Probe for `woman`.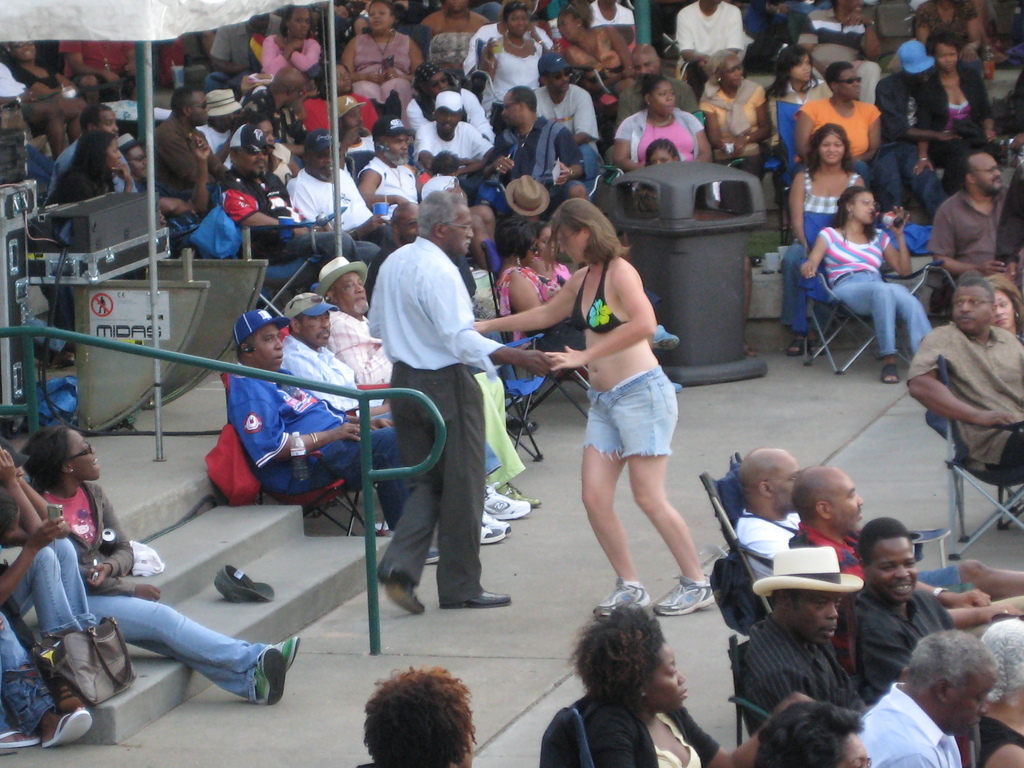
Probe result: [783,122,870,362].
